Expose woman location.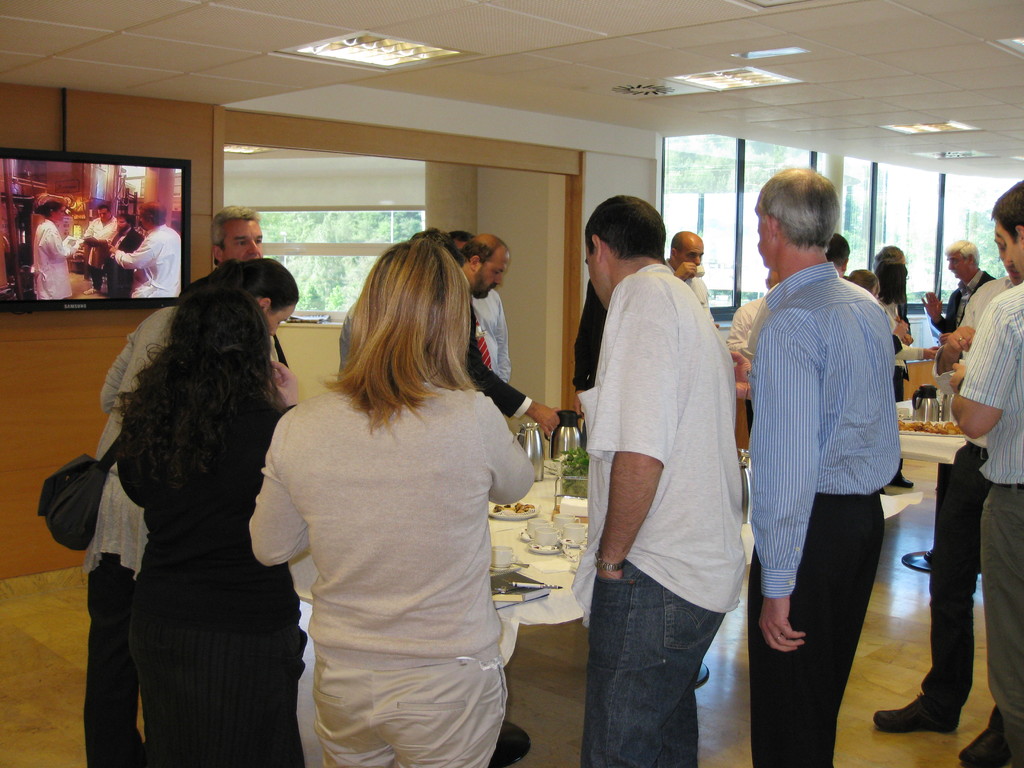
Exposed at [left=872, top=266, right=936, bottom=490].
